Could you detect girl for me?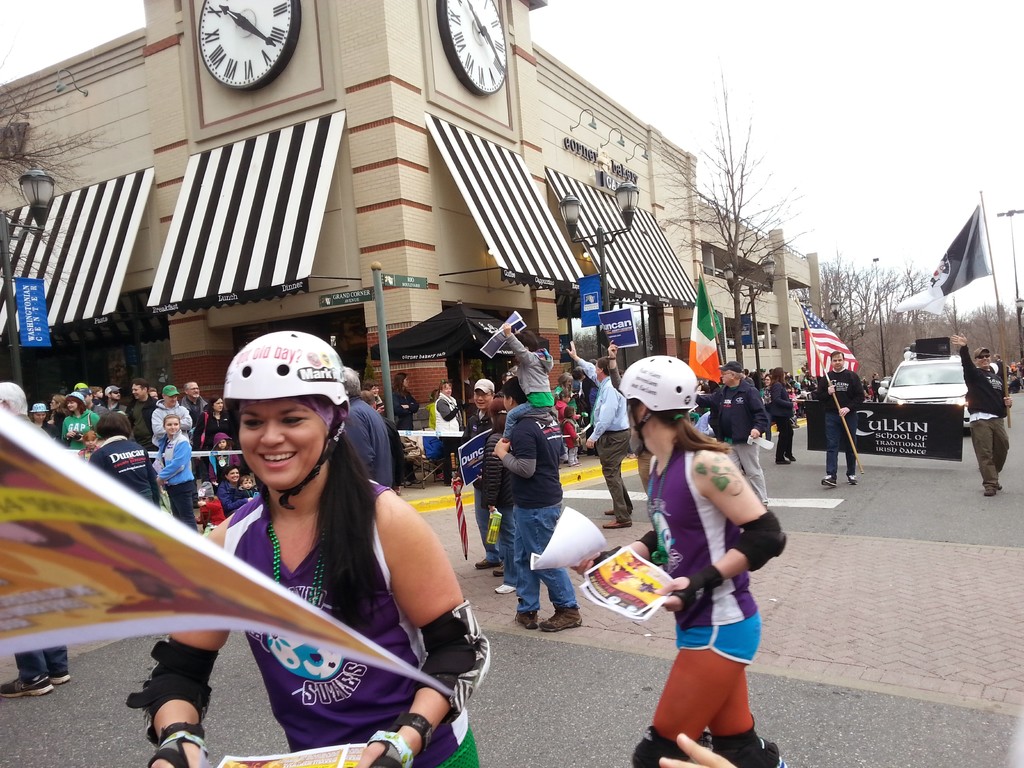
Detection result: {"left": 591, "top": 355, "right": 788, "bottom": 766}.
